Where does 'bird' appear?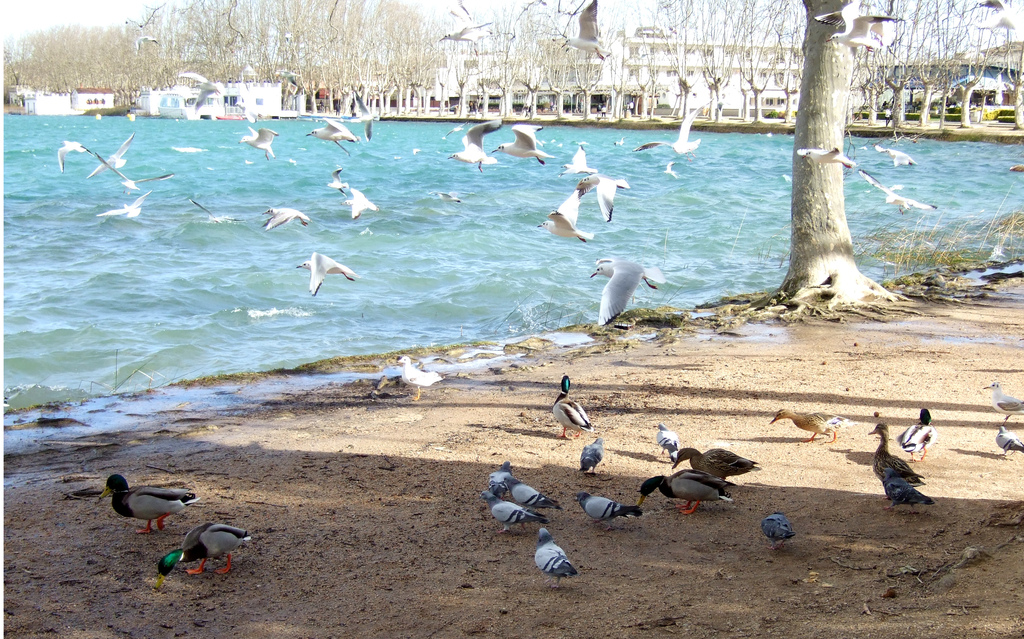
Appears at {"x1": 484, "y1": 455, "x2": 514, "y2": 503}.
